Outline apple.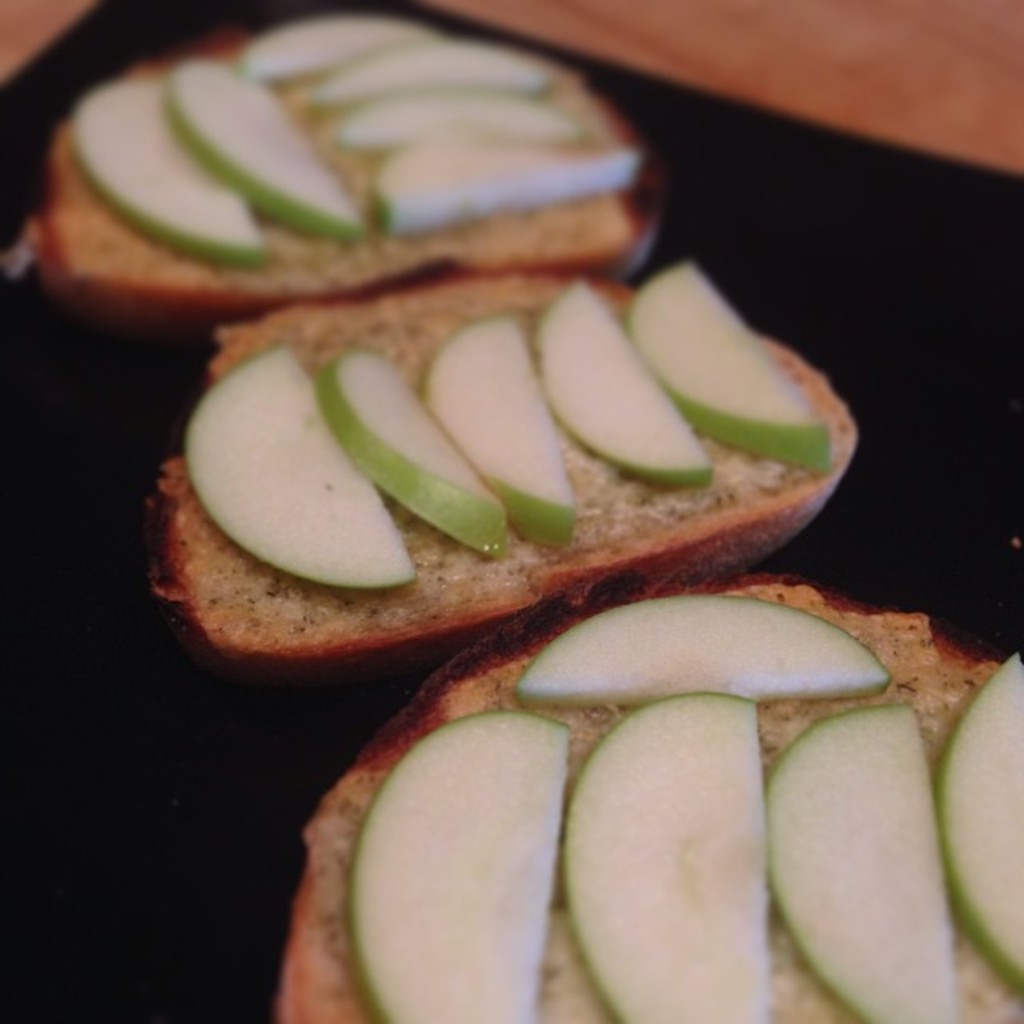
Outline: region(517, 597, 890, 712).
